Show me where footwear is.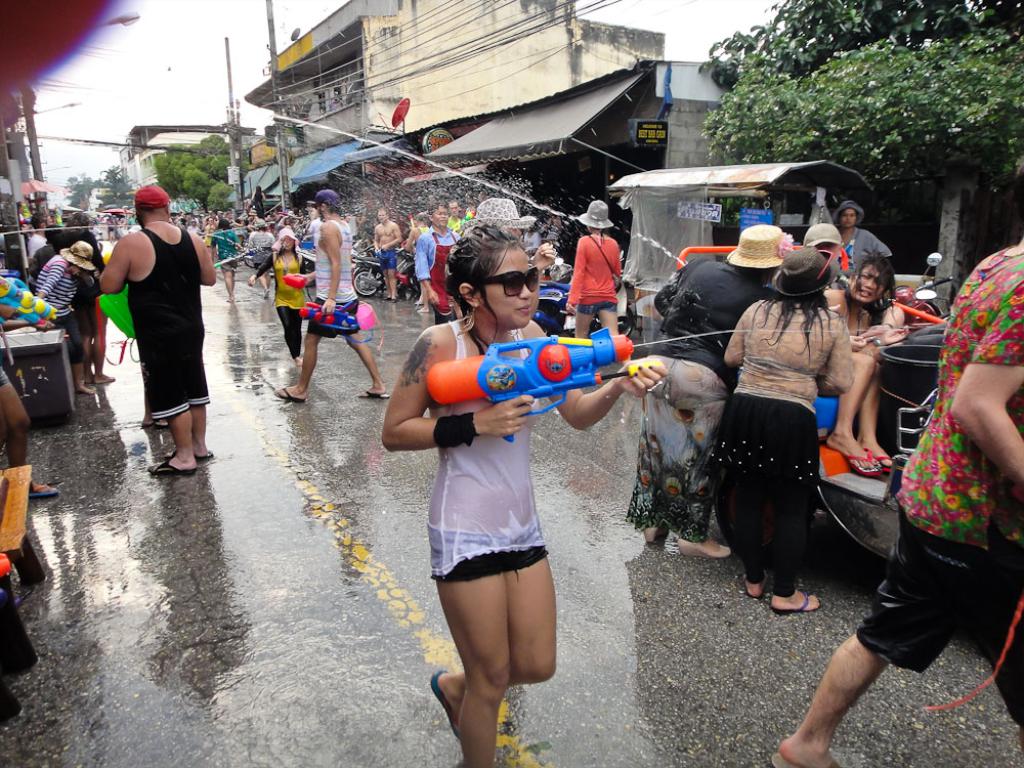
footwear is at <bbox>226, 295, 236, 303</bbox>.
